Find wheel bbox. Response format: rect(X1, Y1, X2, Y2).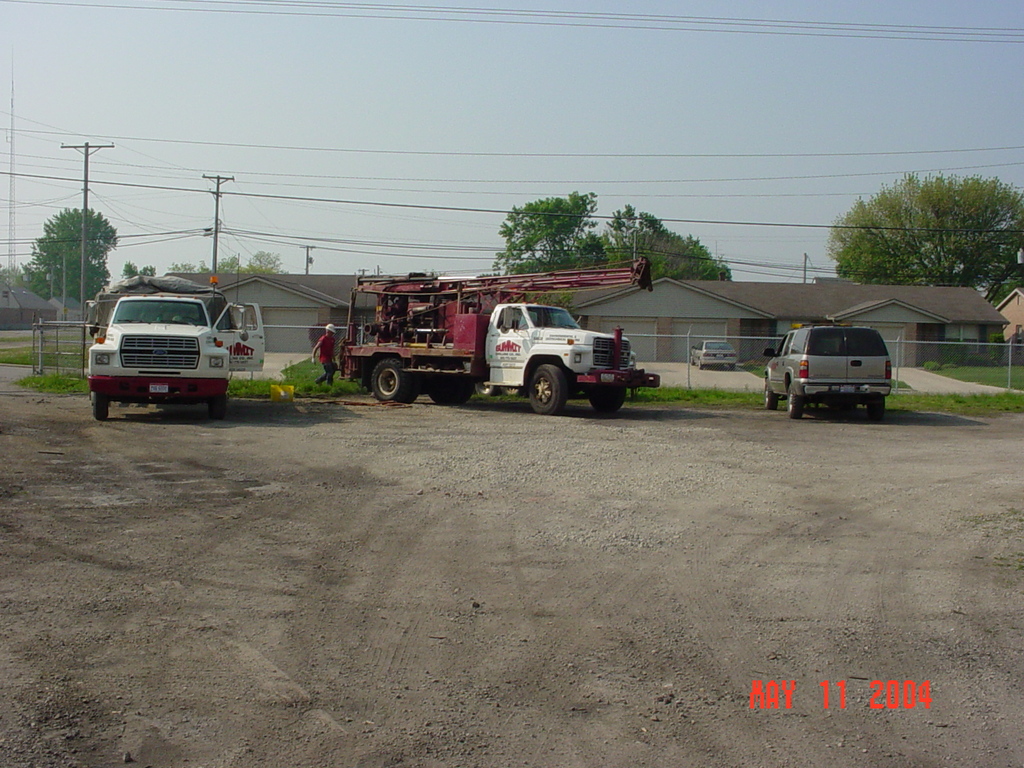
rect(762, 380, 779, 410).
